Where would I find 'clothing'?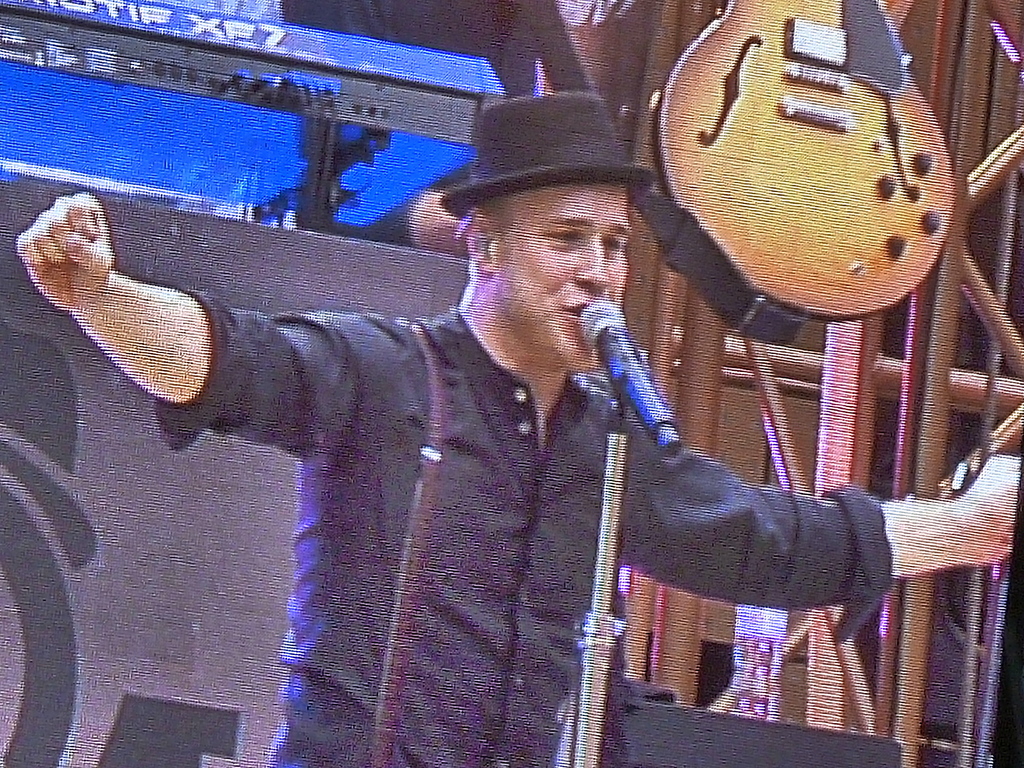
At Rect(139, 300, 895, 767).
